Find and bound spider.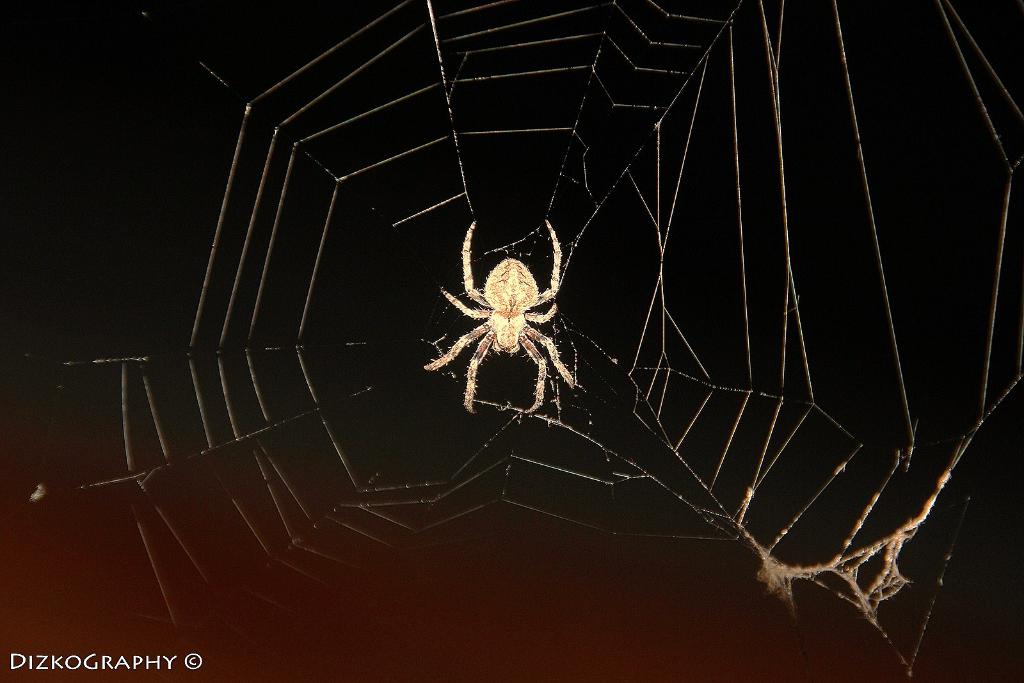
Bound: Rect(425, 220, 576, 414).
